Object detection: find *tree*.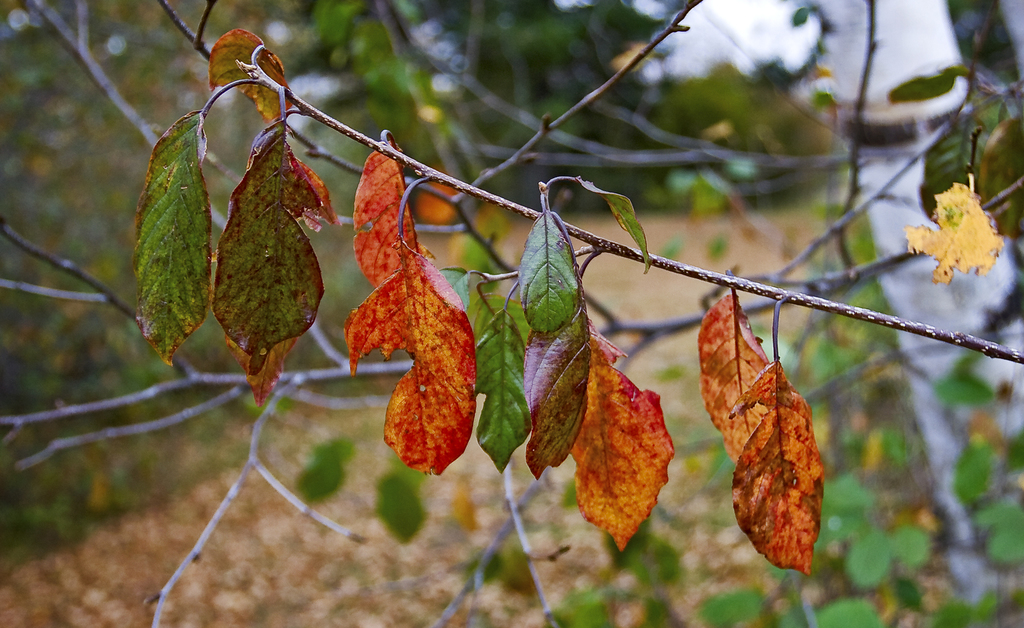
47 0 993 627.
